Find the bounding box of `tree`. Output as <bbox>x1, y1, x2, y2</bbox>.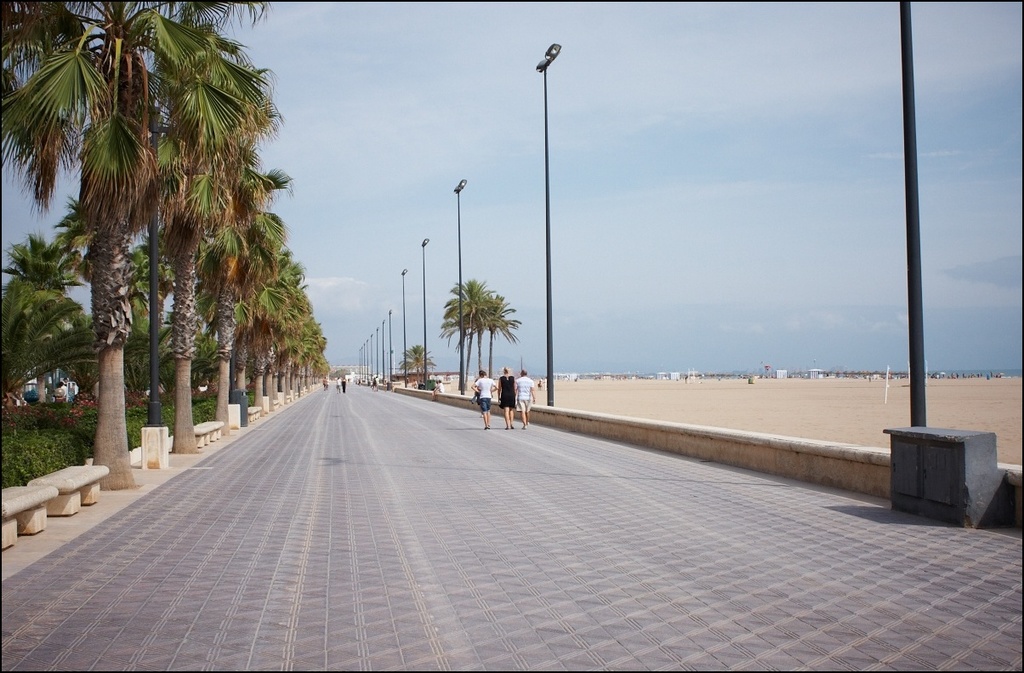
<bbox>443, 277, 477, 389</bbox>.
